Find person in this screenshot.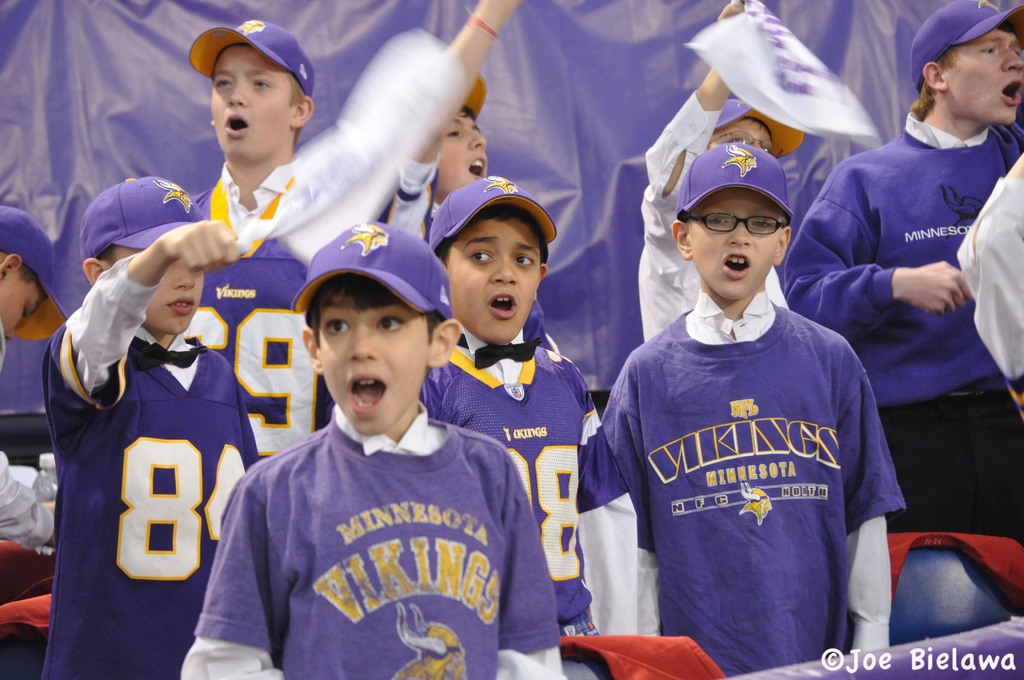
The bounding box for person is 625 0 824 349.
